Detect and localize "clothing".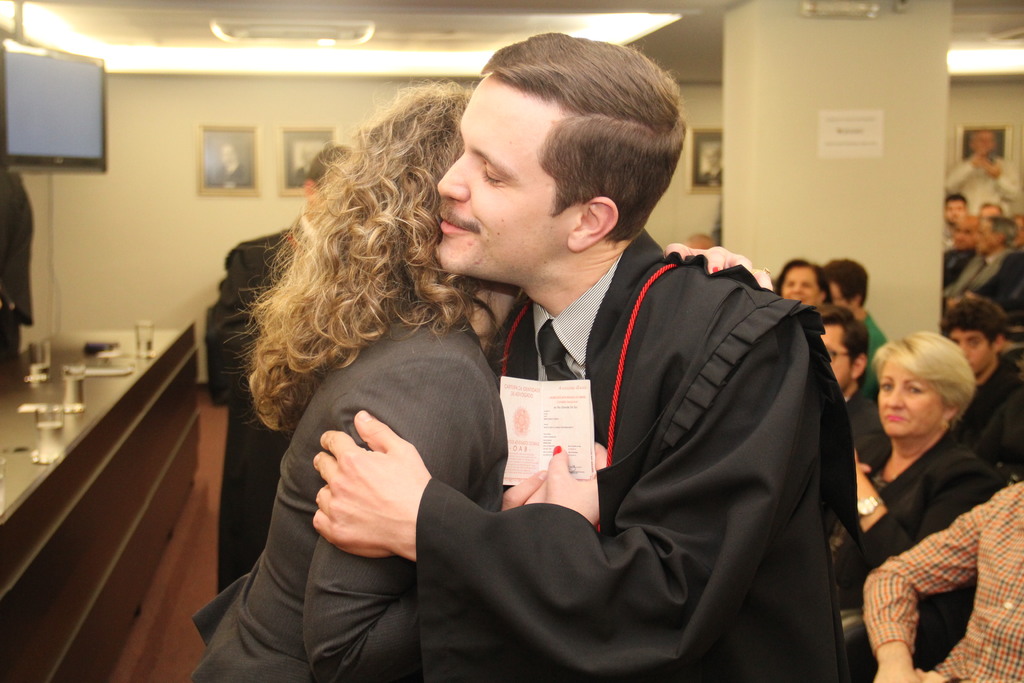
Localized at x1=862, y1=482, x2=1023, y2=682.
